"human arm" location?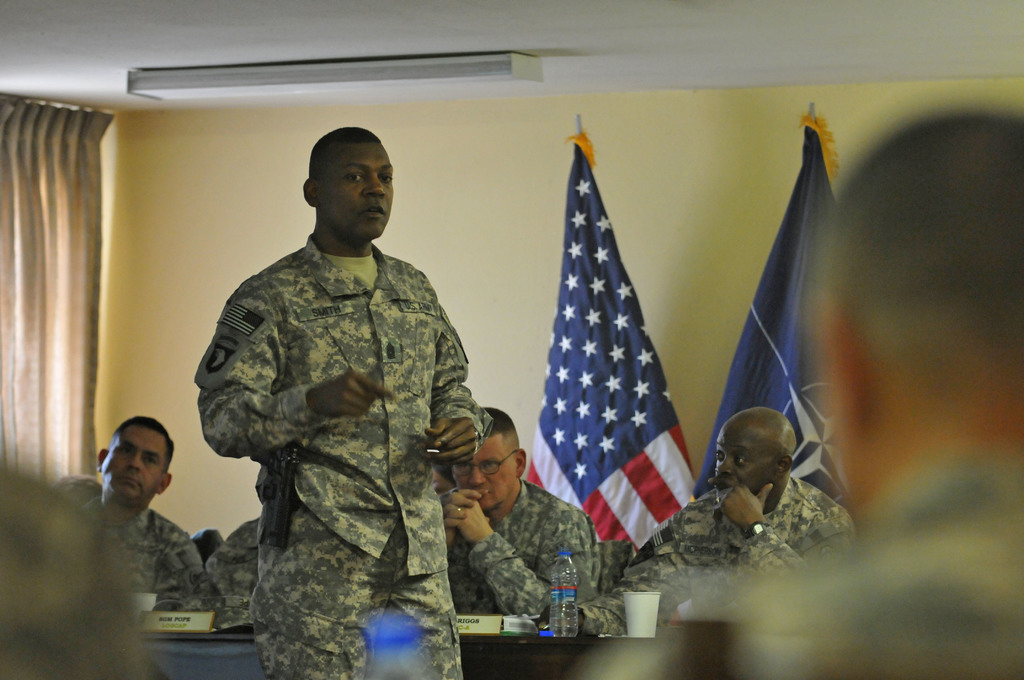
442, 485, 492, 553
